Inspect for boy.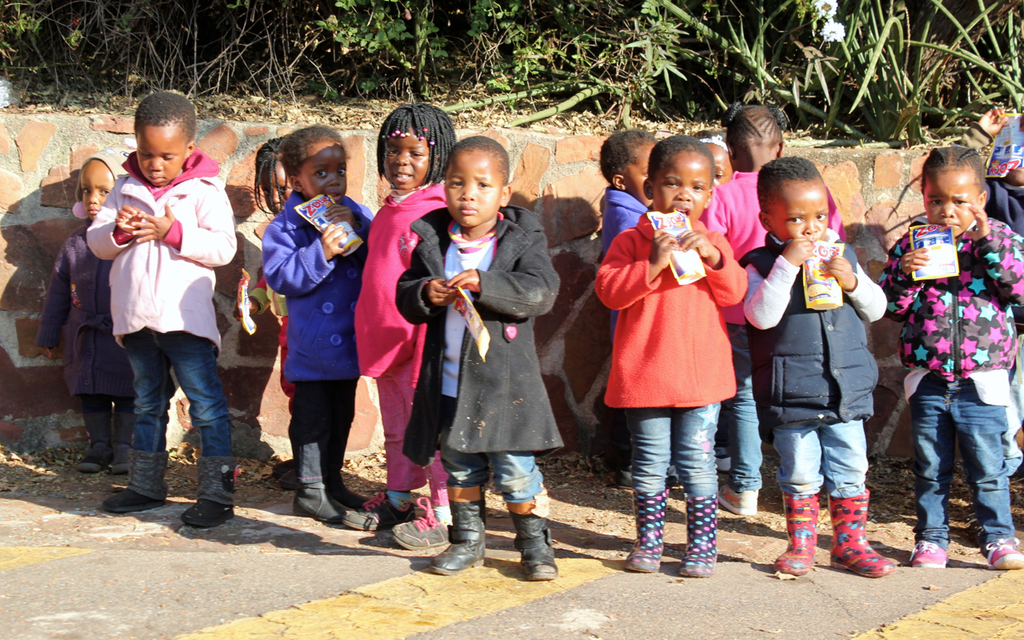
Inspection: BBox(596, 133, 675, 482).
